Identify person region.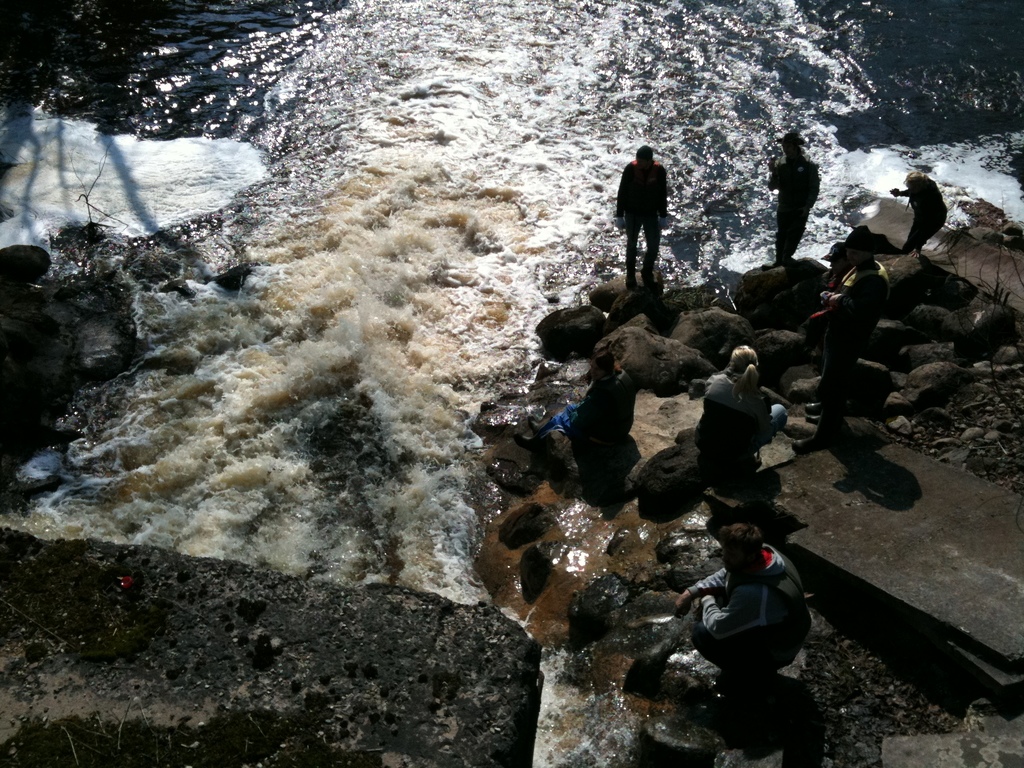
Region: (705,348,794,476).
